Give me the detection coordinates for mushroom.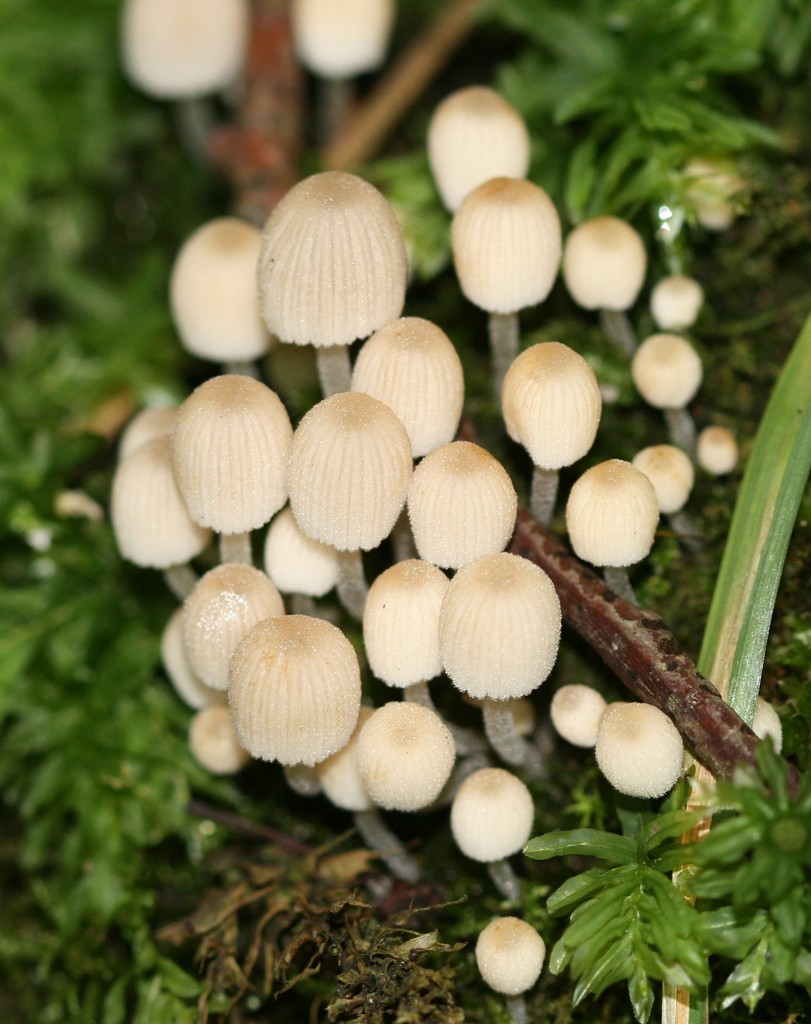
[x1=109, y1=398, x2=221, y2=612].
